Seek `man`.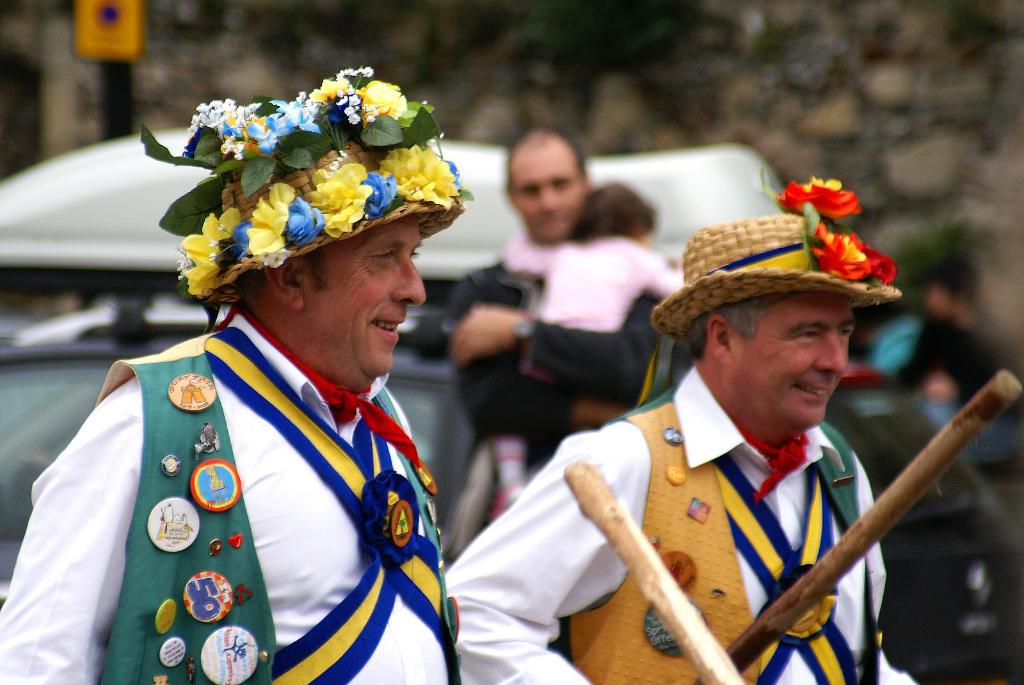
<bbox>0, 68, 461, 684</bbox>.
